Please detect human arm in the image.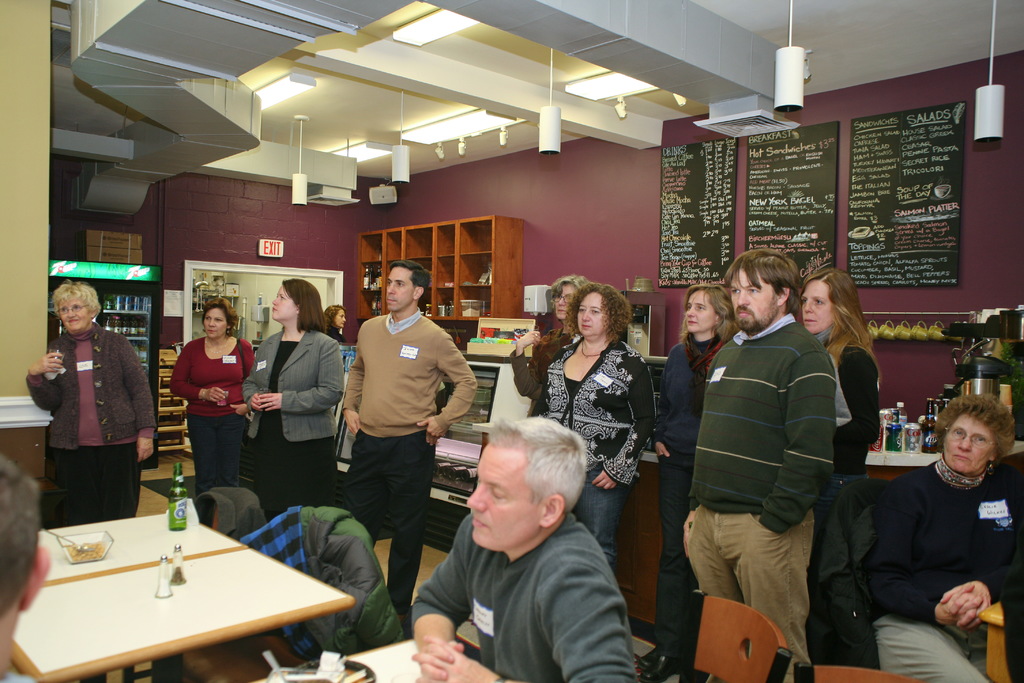
(left=116, top=339, right=162, bottom=470).
